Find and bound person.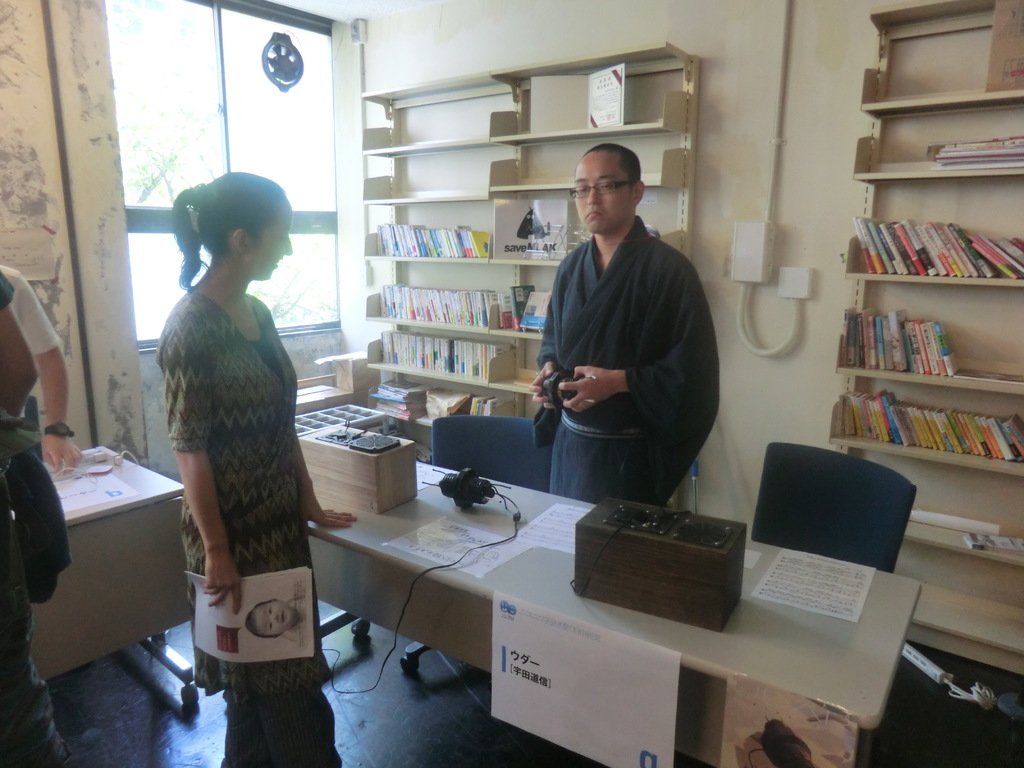
Bound: Rect(0, 259, 74, 479).
